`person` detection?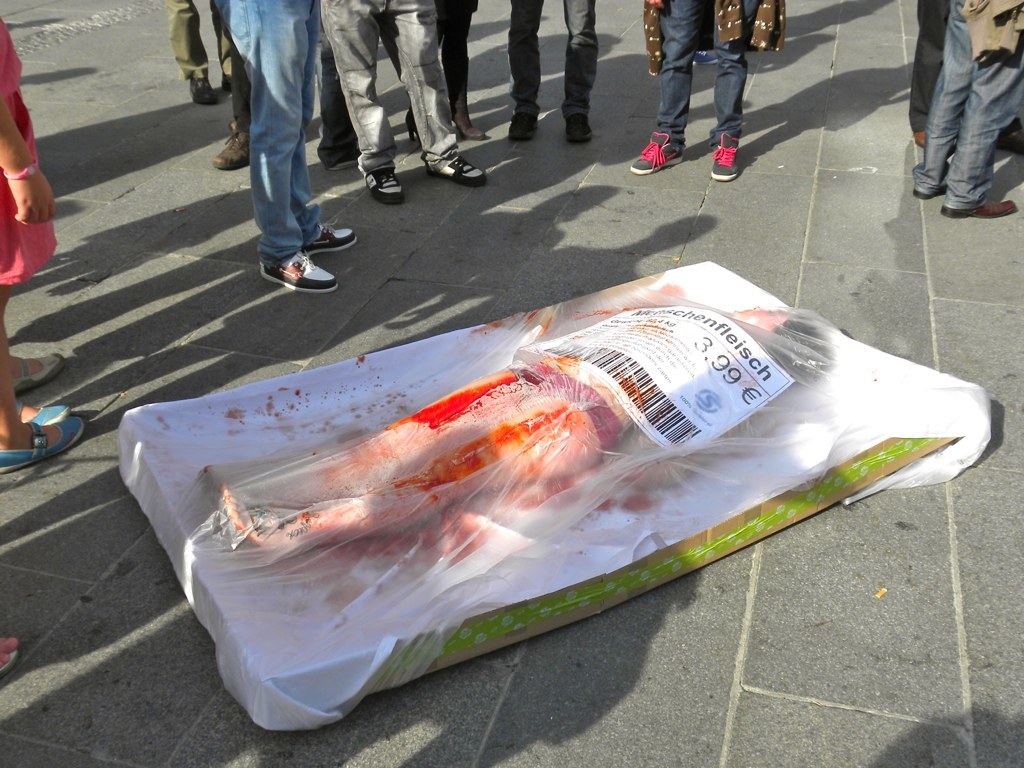
bbox=[164, 0, 270, 109]
